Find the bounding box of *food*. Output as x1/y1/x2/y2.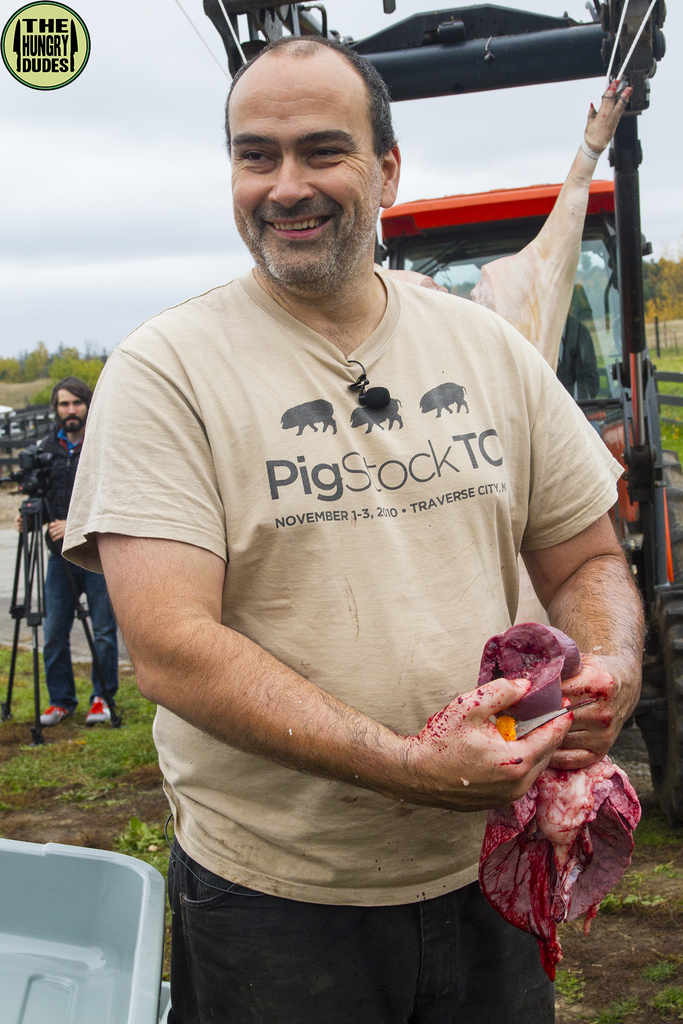
477/623/646/986.
